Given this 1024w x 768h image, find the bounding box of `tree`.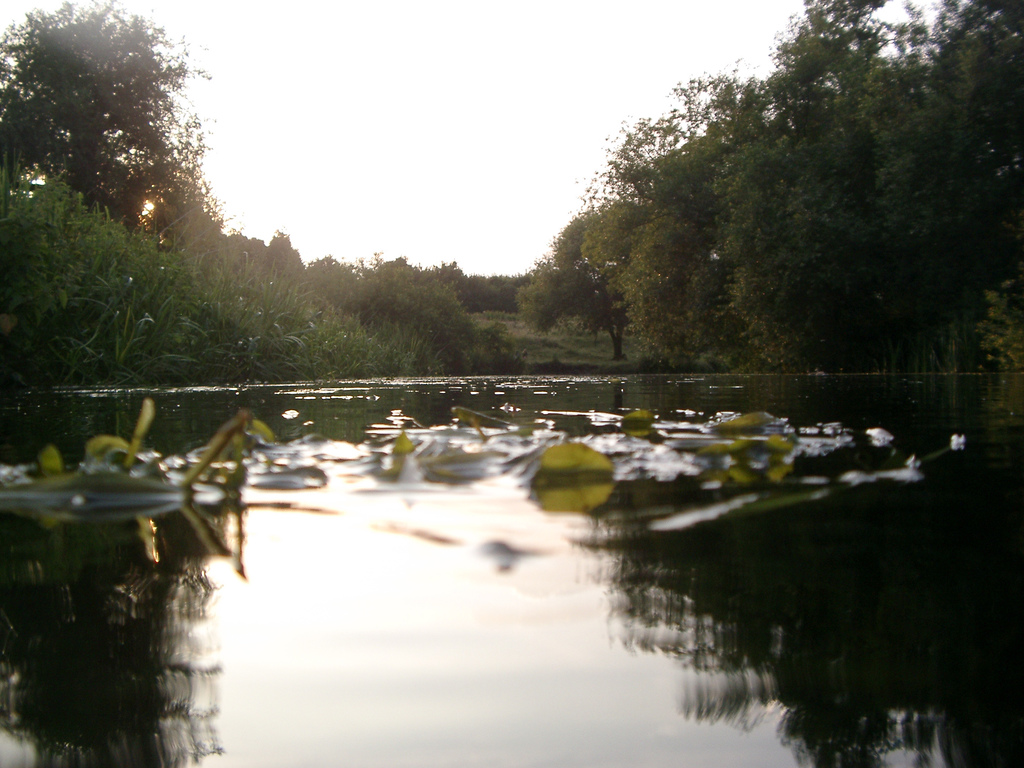
Rect(22, 9, 224, 251).
